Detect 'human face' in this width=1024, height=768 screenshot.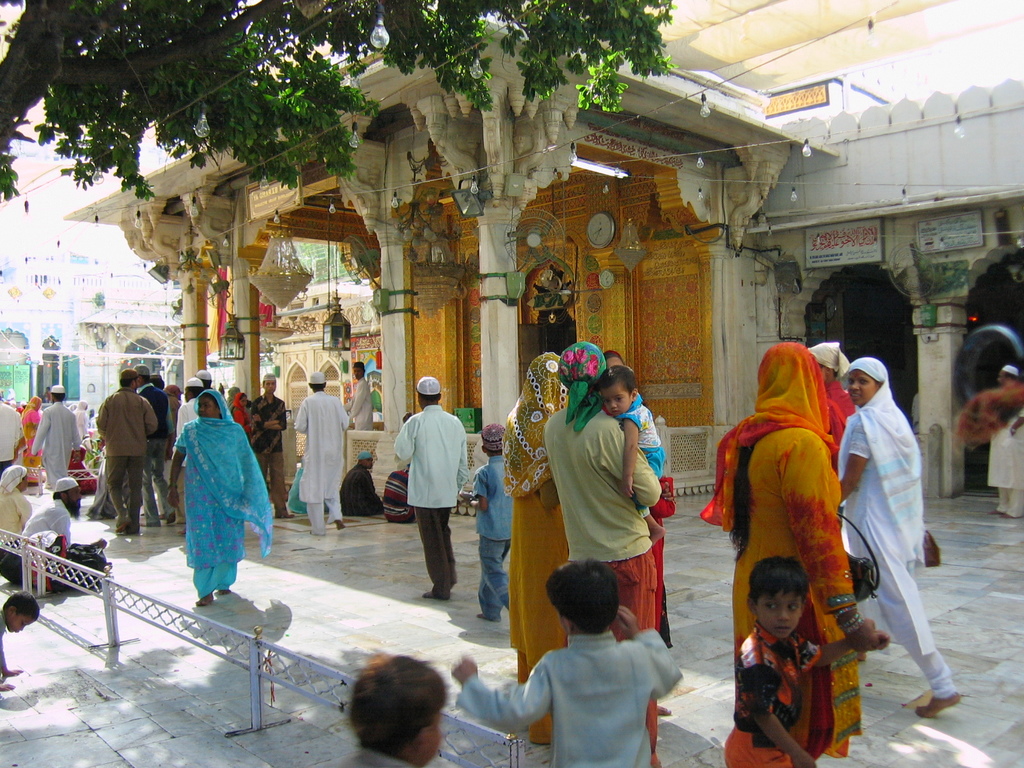
Detection: [x1=602, y1=390, x2=629, y2=415].
